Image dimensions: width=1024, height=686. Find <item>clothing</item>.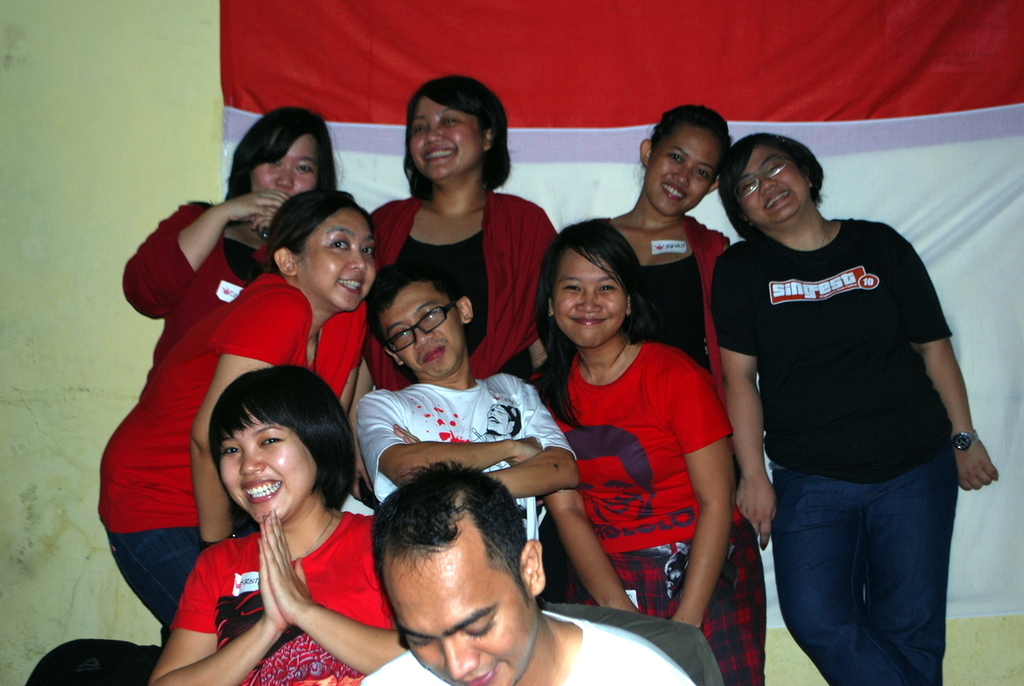
rect(715, 159, 986, 637).
